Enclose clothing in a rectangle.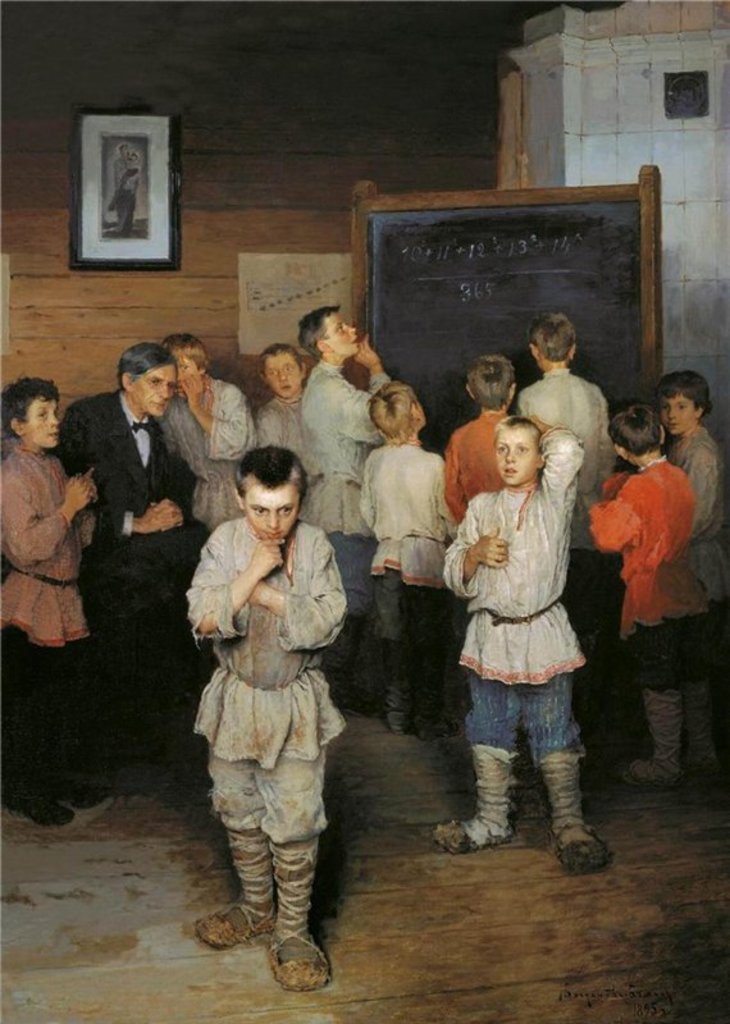
bbox(184, 513, 346, 849).
